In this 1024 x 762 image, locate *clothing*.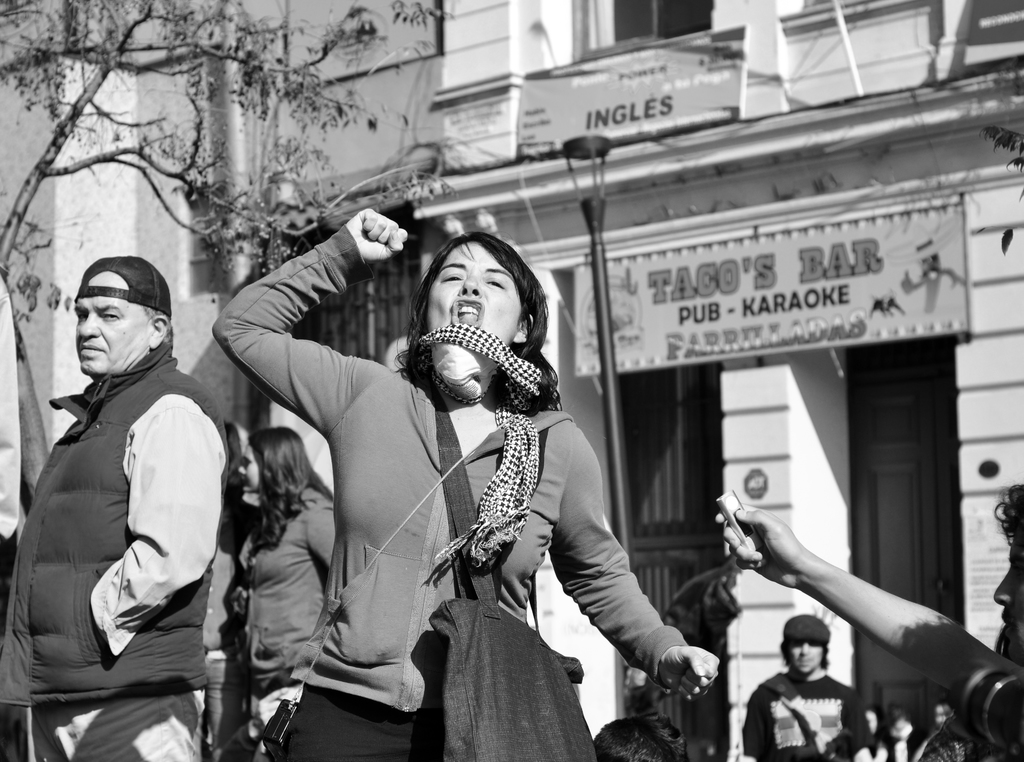
Bounding box: <bbox>225, 482, 332, 761</bbox>.
